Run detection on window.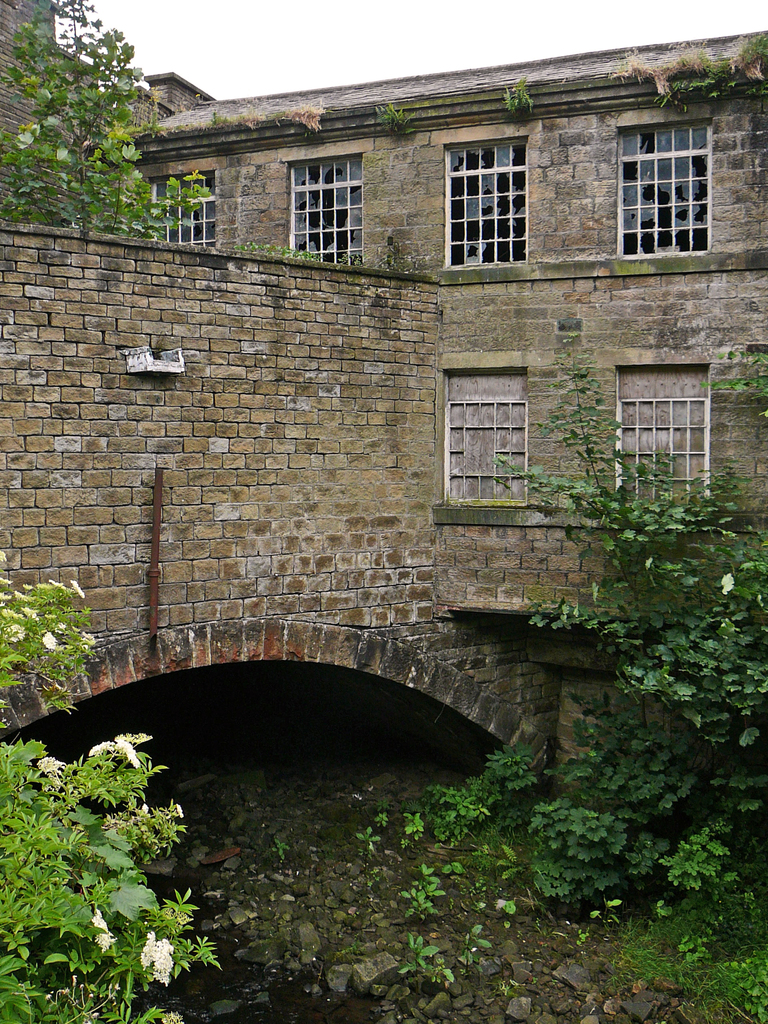
Result: crop(611, 344, 708, 501).
